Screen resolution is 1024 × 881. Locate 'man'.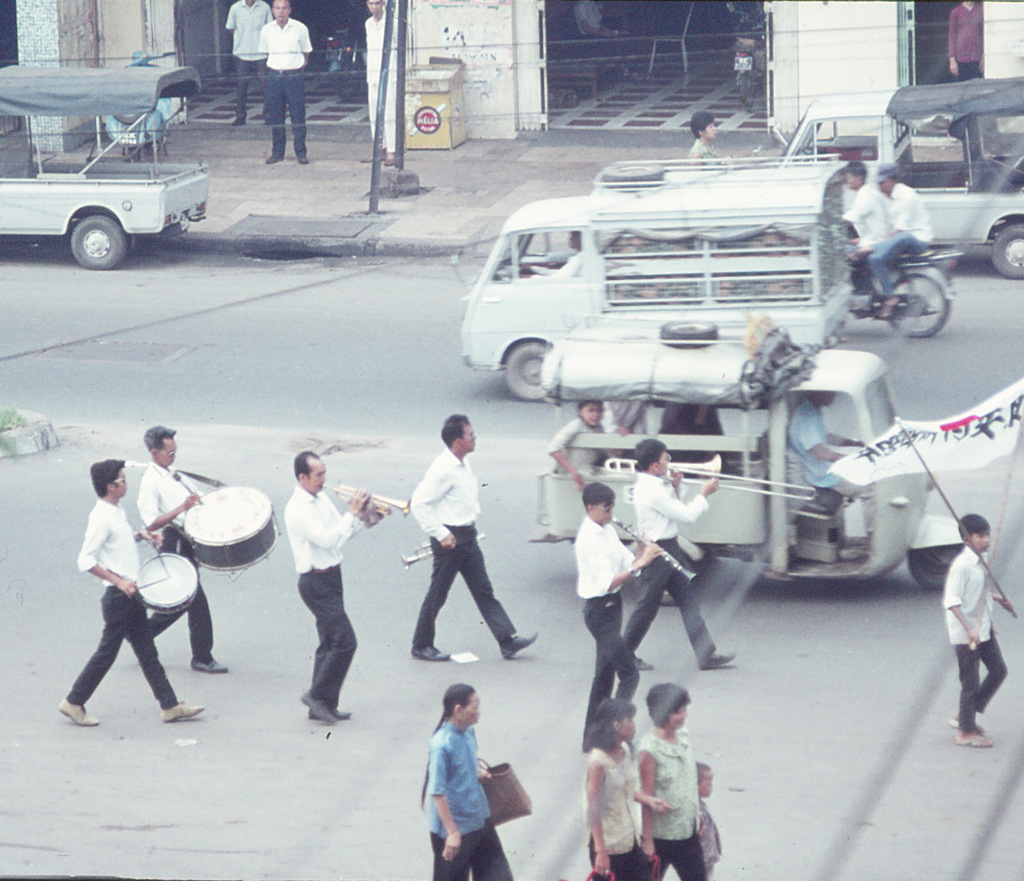
x1=249 y1=0 x2=316 y2=166.
